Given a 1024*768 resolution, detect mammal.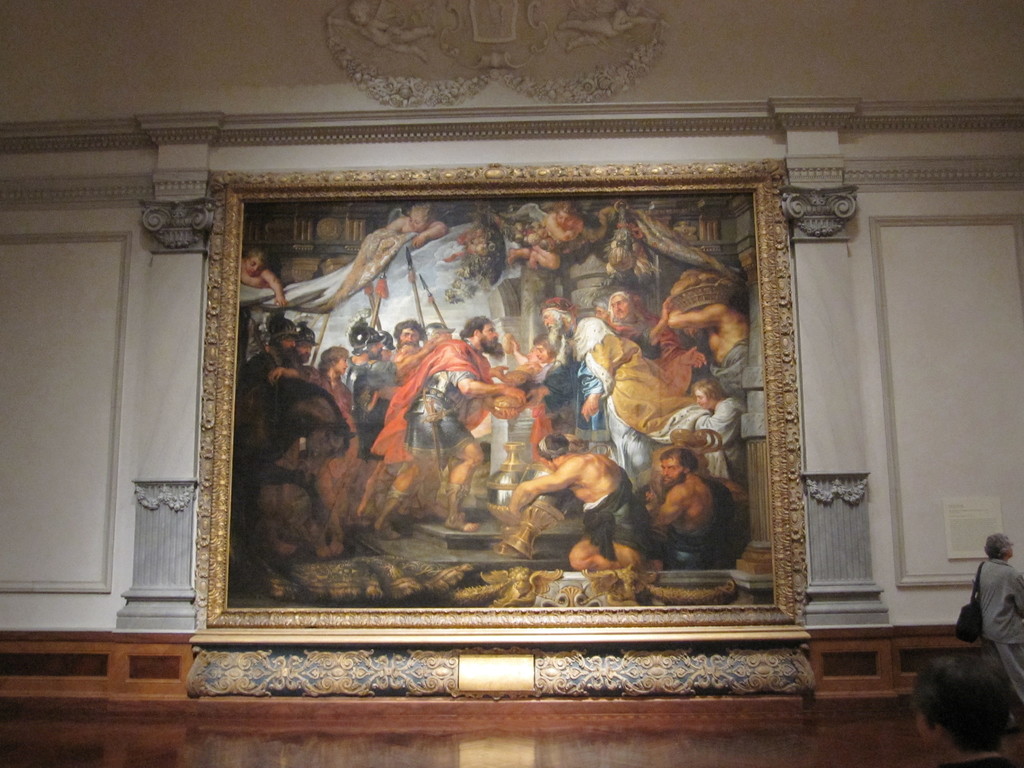
(left=294, top=320, right=318, bottom=362).
